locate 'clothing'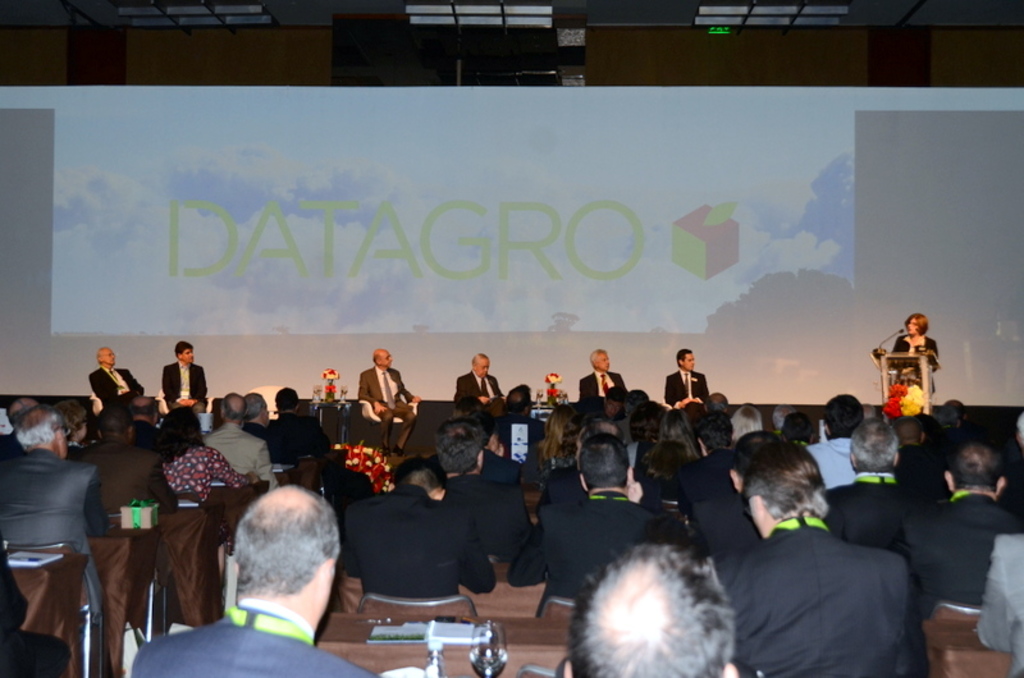
Rect(124, 596, 371, 677)
